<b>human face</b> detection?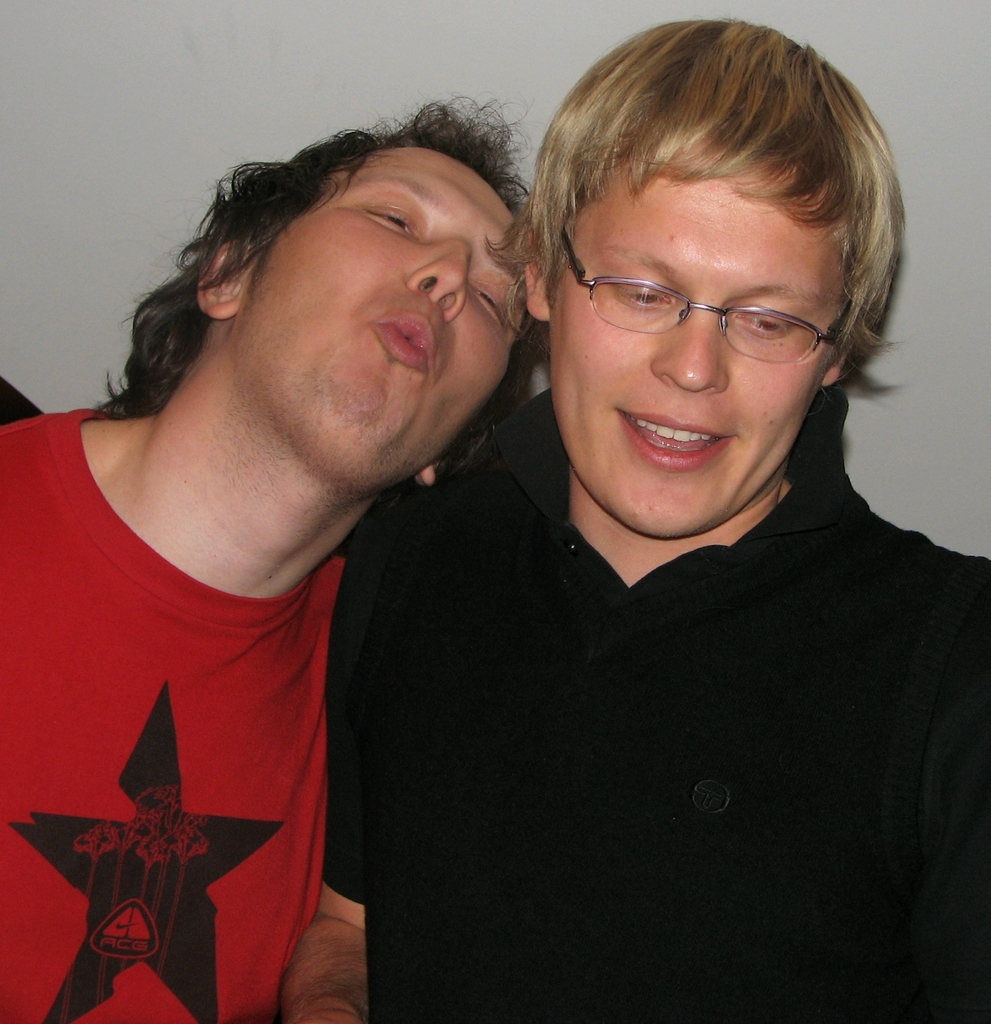
bbox(544, 130, 854, 539)
